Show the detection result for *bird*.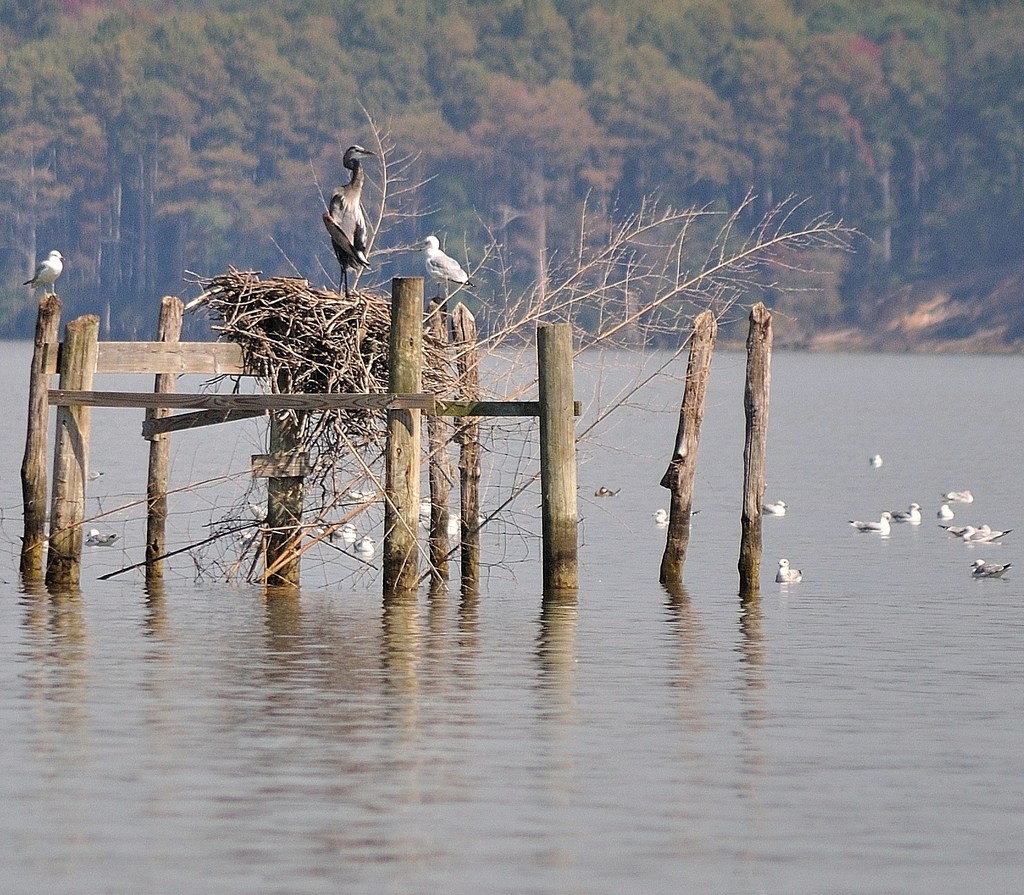
778, 560, 803, 584.
